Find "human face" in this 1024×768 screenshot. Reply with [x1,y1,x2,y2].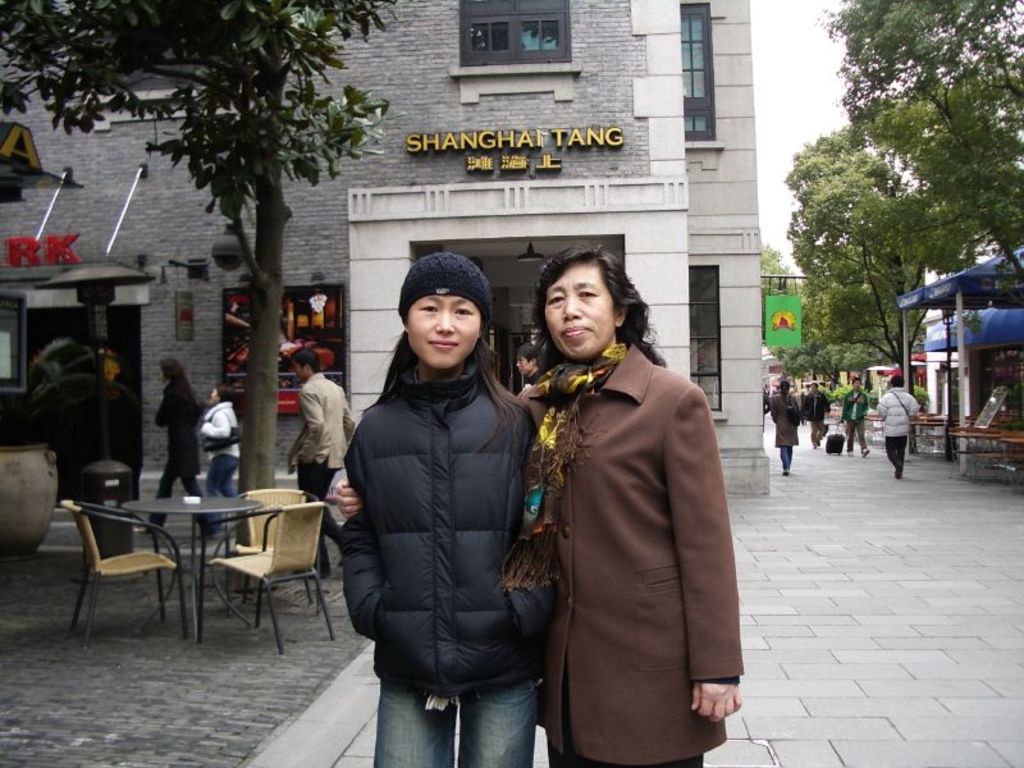
[518,356,535,380].
